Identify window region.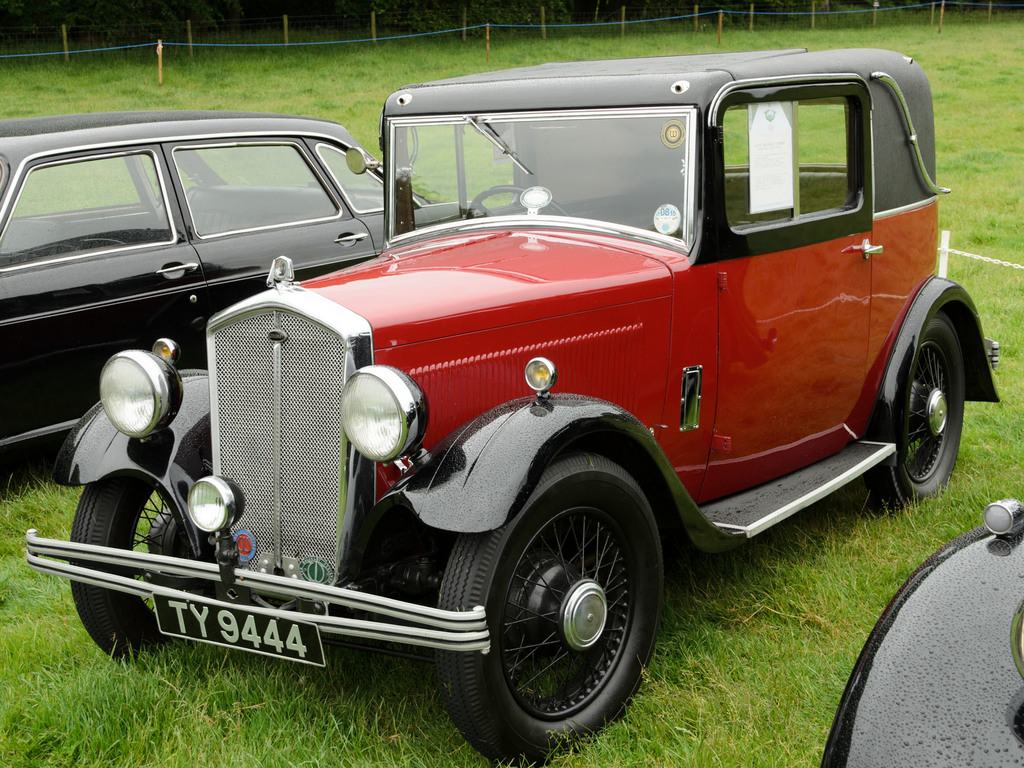
Region: l=721, t=99, r=857, b=232.
